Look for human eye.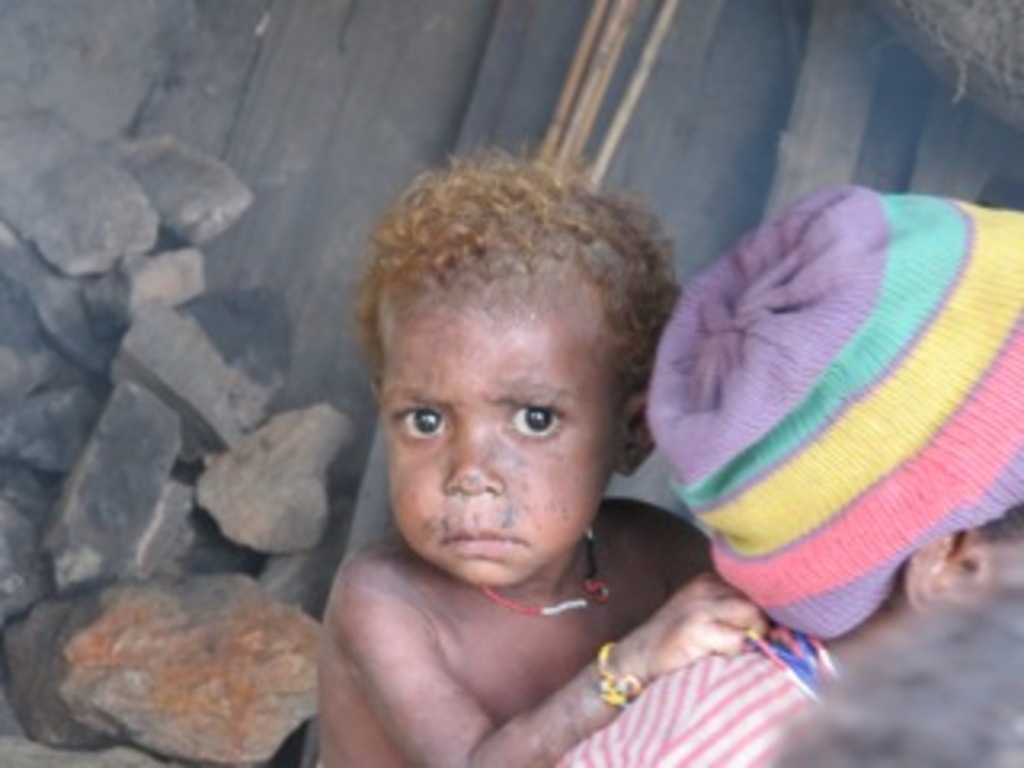
Found: l=378, t=390, r=470, b=470.
